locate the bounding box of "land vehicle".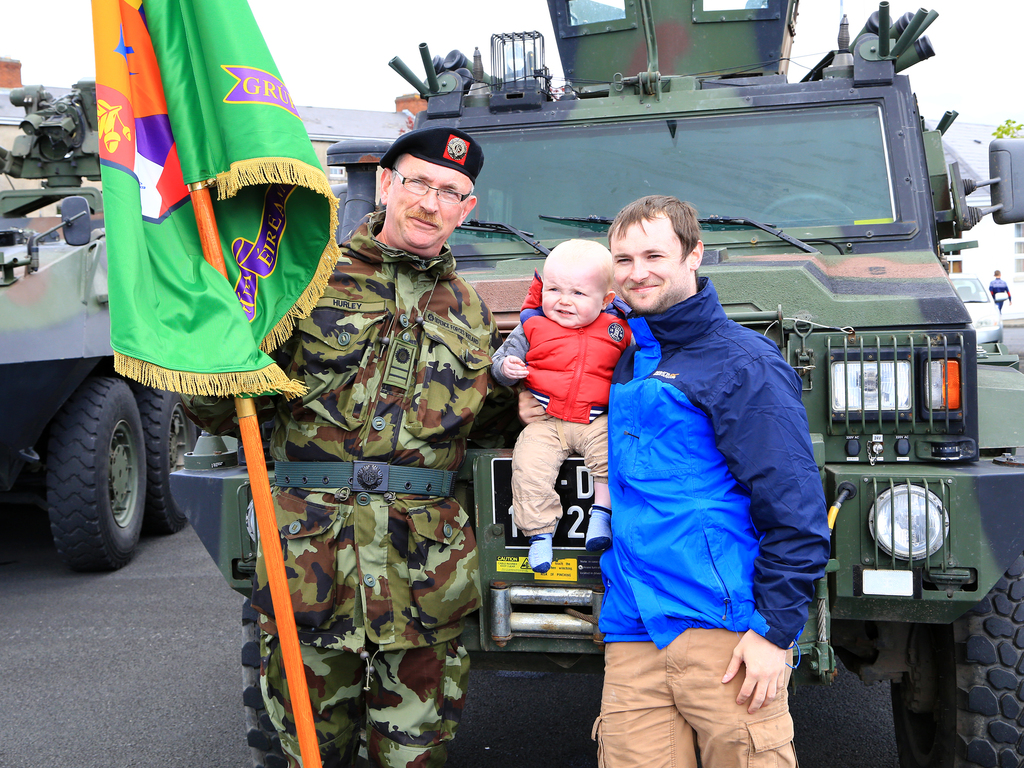
Bounding box: 85:41:968:707.
